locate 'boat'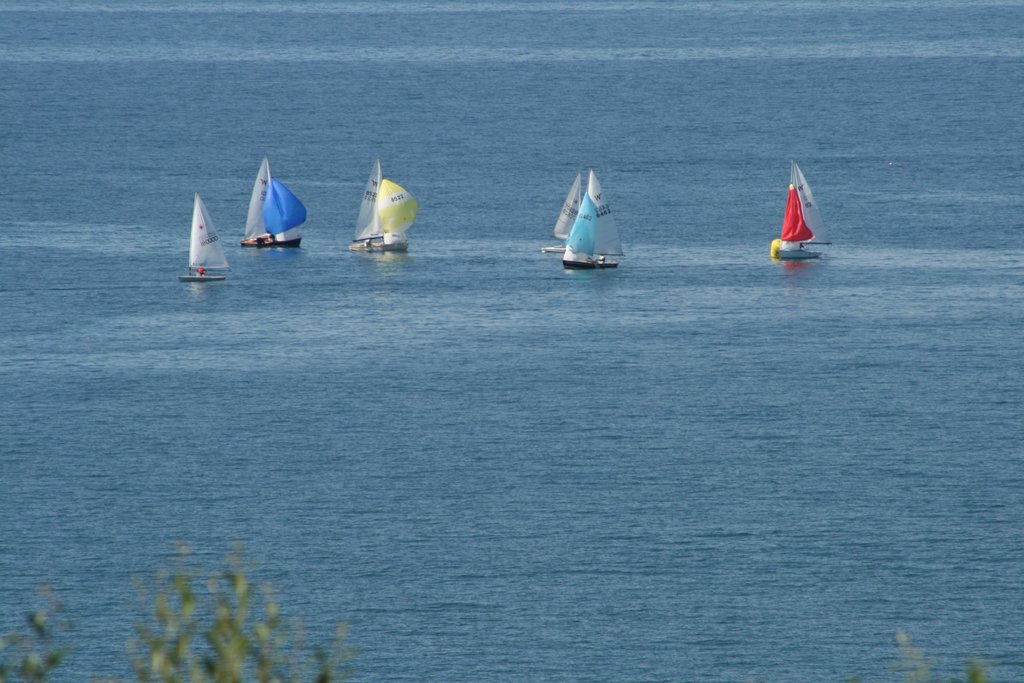
542 172 580 253
